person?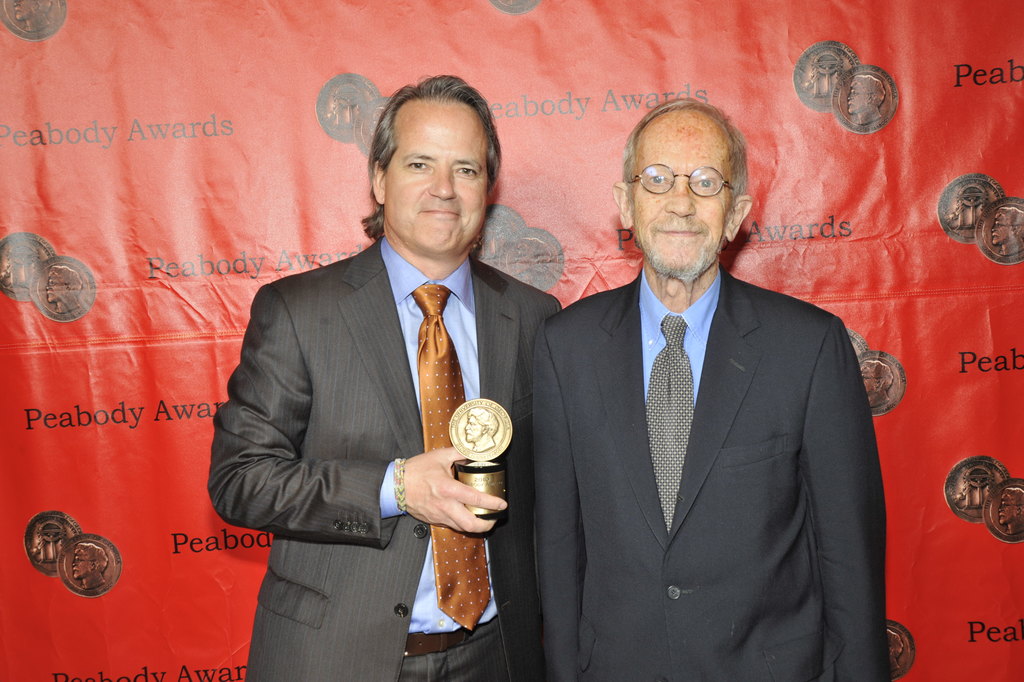
<bbox>70, 542, 110, 590</bbox>
